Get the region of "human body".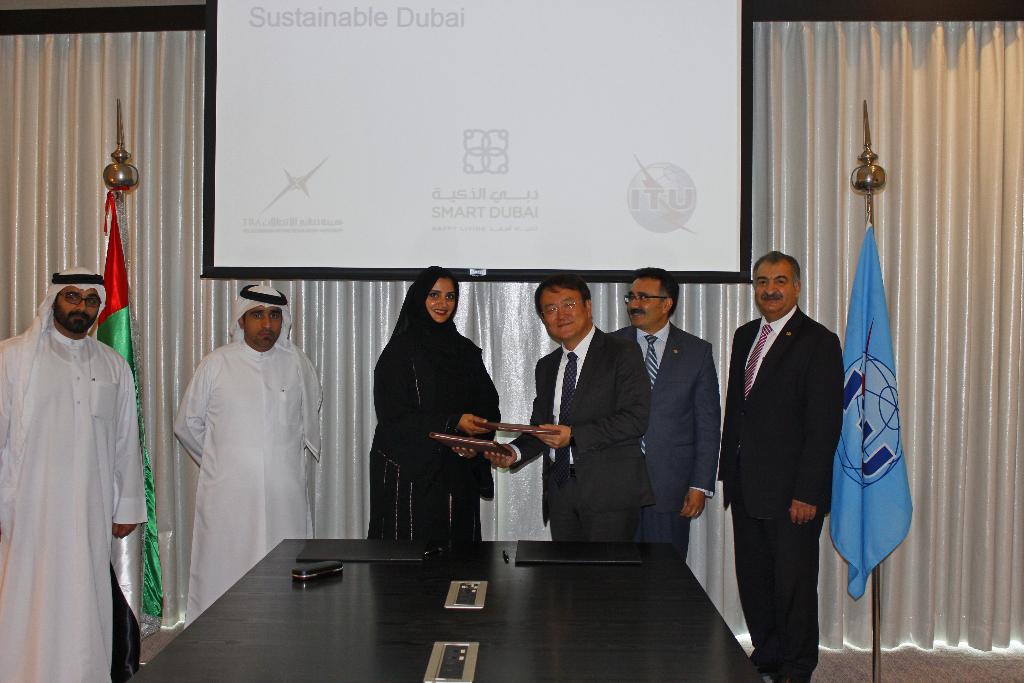
[0,268,145,682].
